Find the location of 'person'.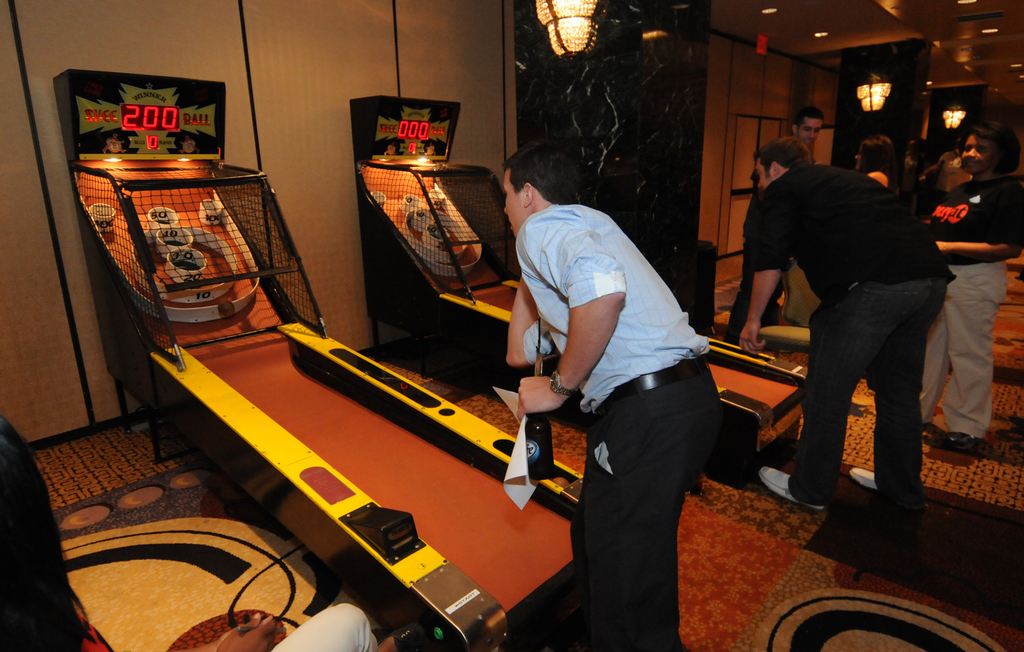
Location: select_region(0, 404, 381, 651).
